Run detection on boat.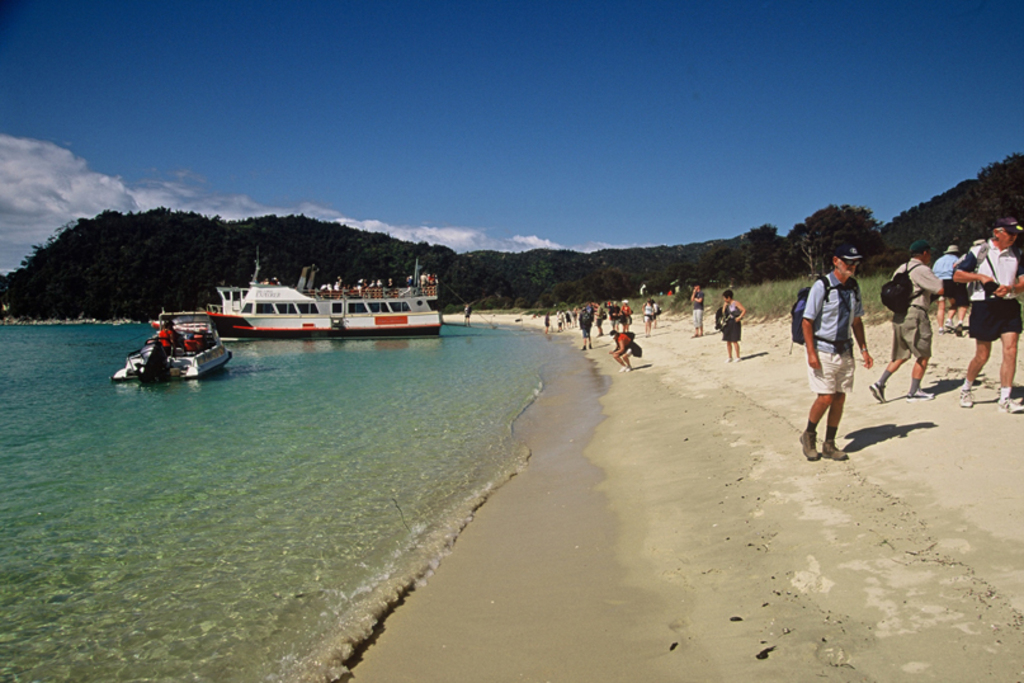
Result: (193,267,463,342).
